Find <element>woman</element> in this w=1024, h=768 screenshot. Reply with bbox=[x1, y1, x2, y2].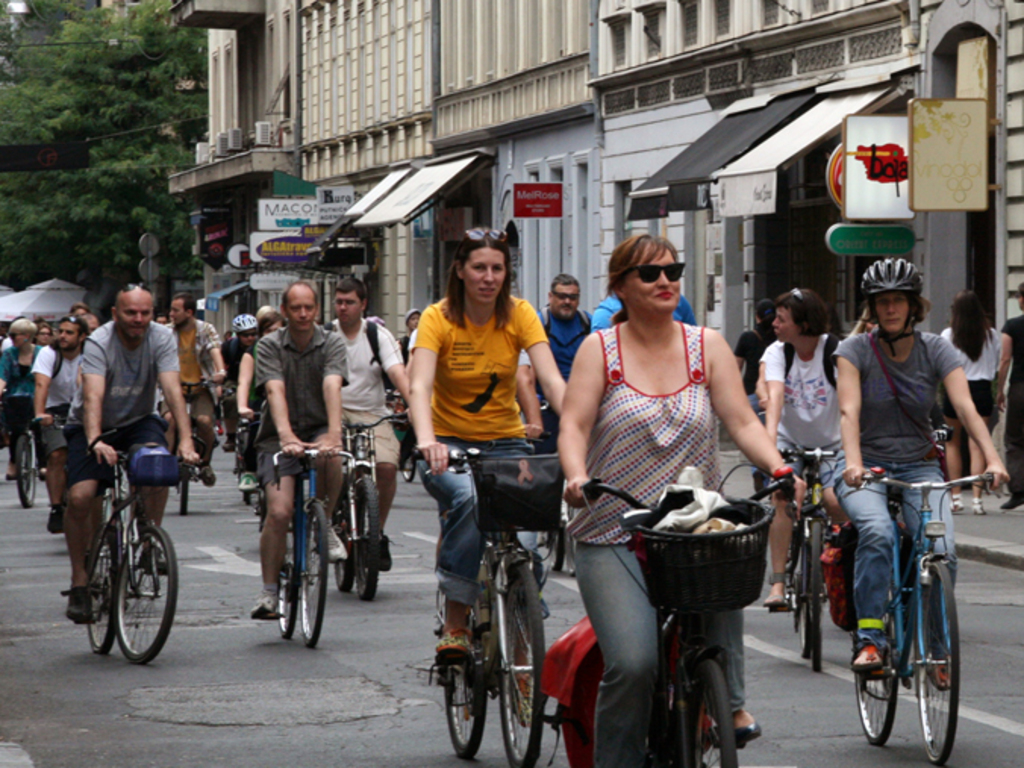
bbox=[392, 212, 577, 667].
